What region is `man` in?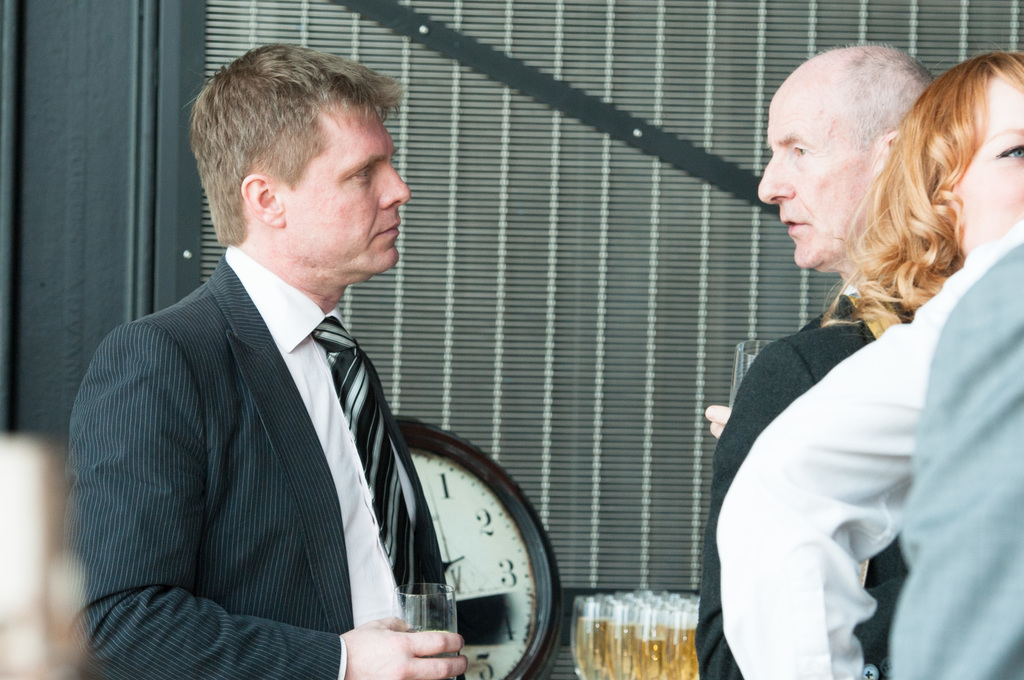
[x1=753, y1=42, x2=938, y2=290].
